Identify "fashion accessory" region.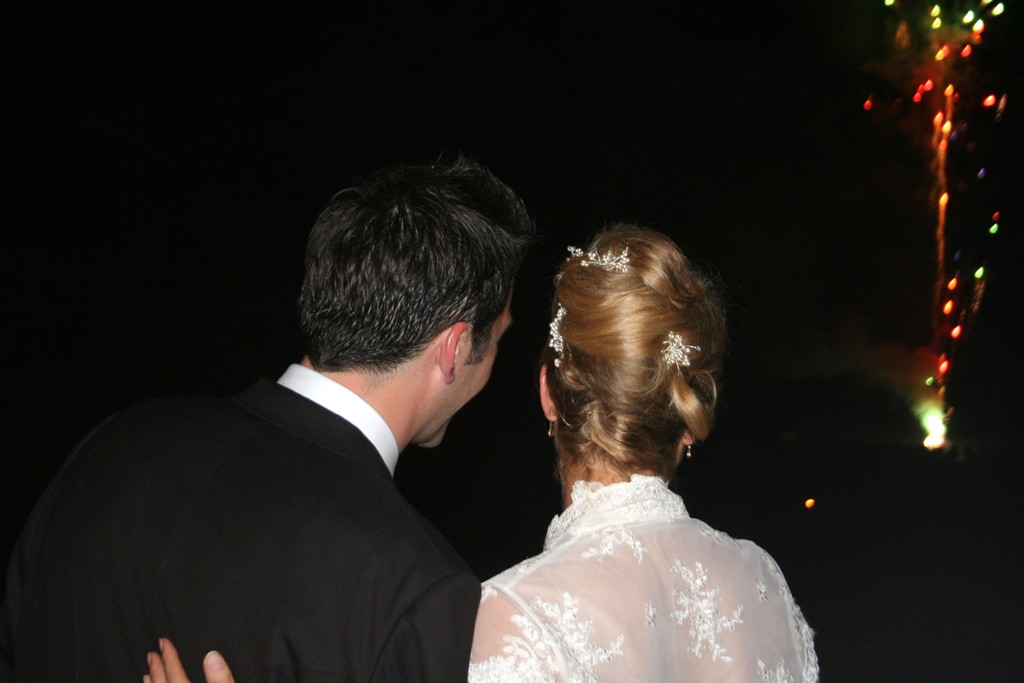
Region: region(686, 447, 692, 457).
